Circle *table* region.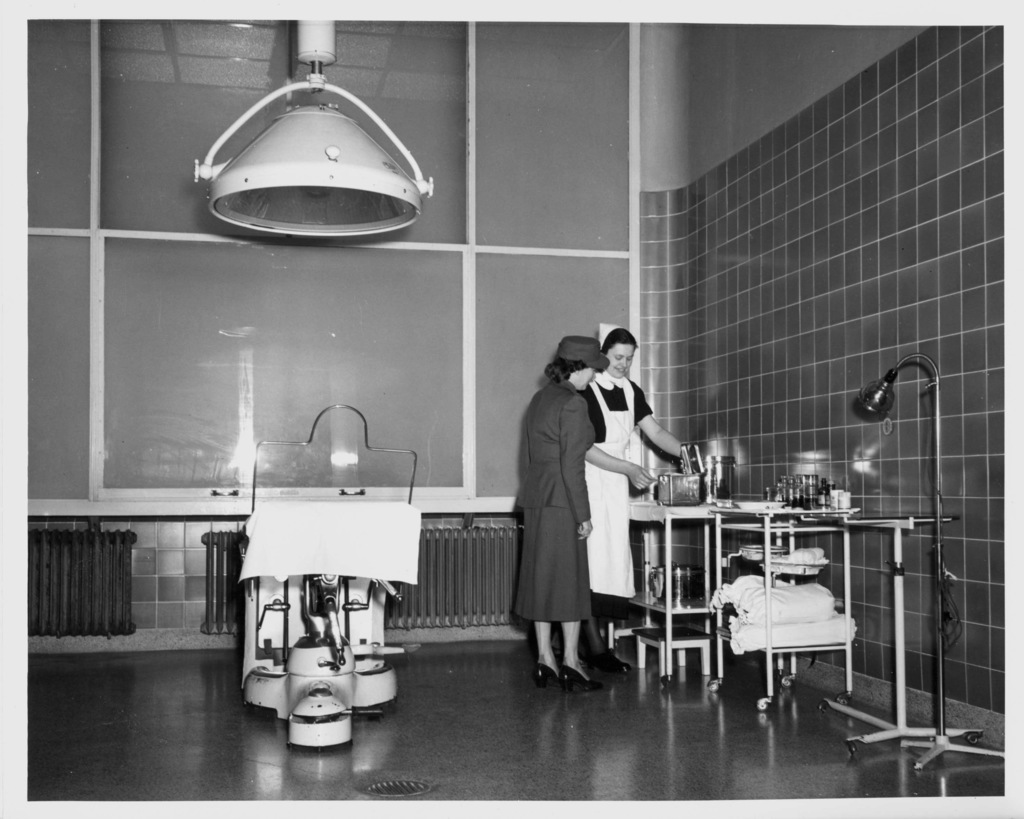
Region: <bbox>607, 482, 821, 690</bbox>.
